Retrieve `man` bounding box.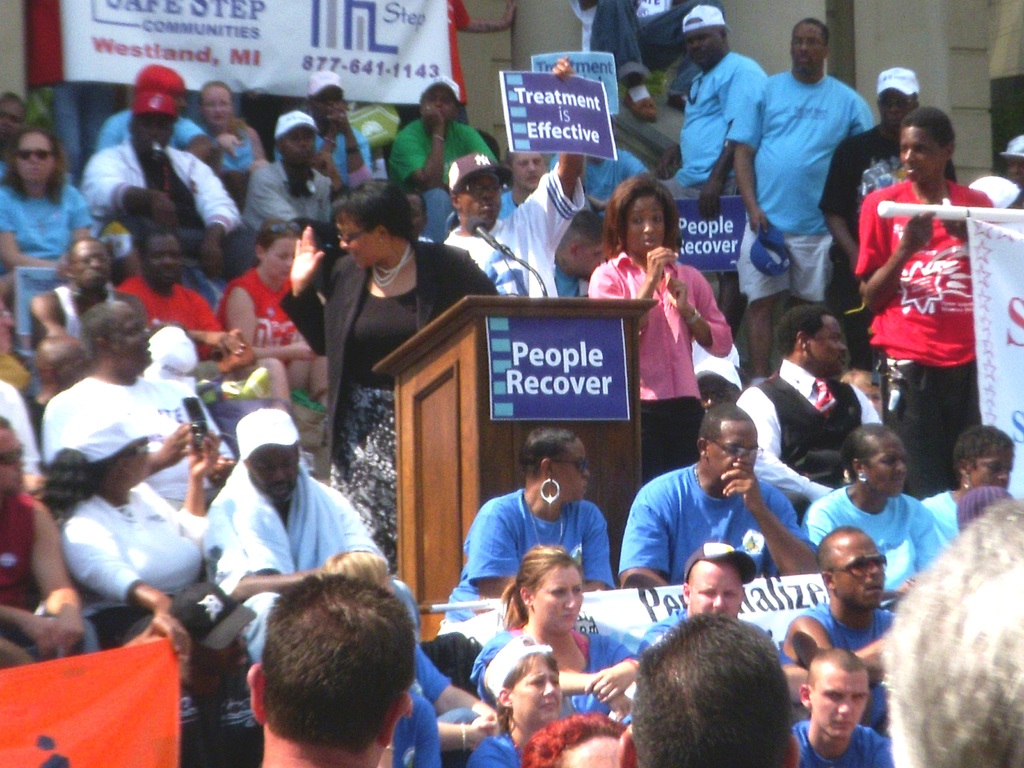
Bounding box: bbox=(732, 303, 892, 495).
